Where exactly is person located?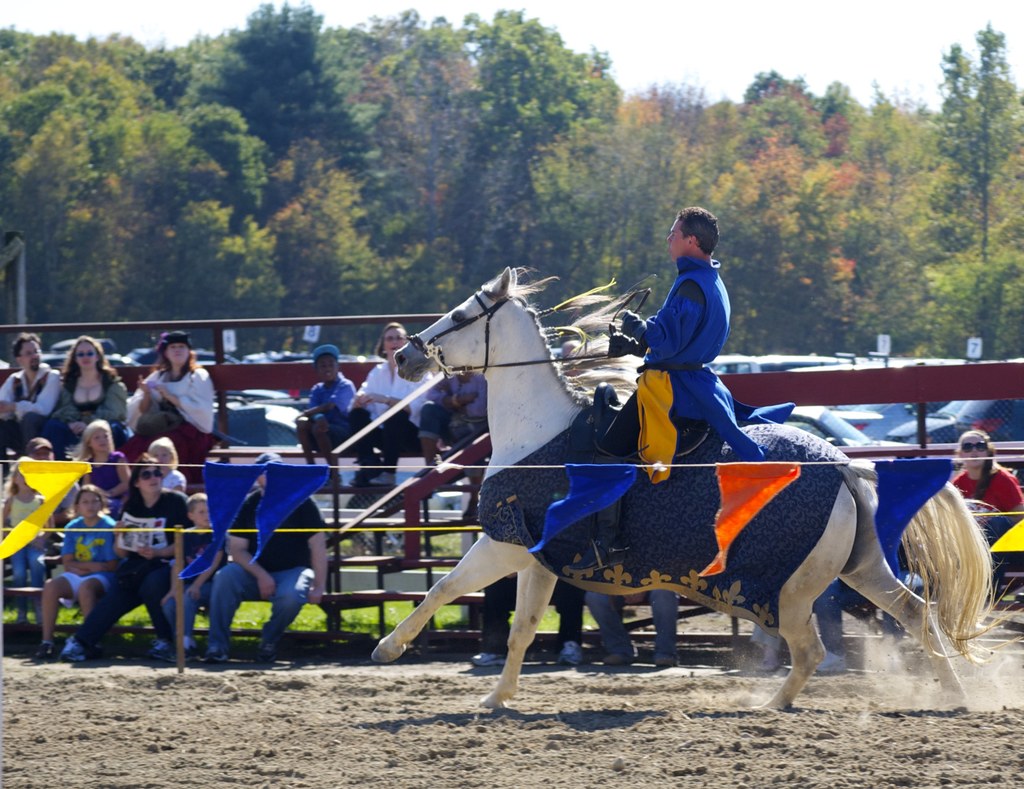
Its bounding box is 586/586/677/669.
